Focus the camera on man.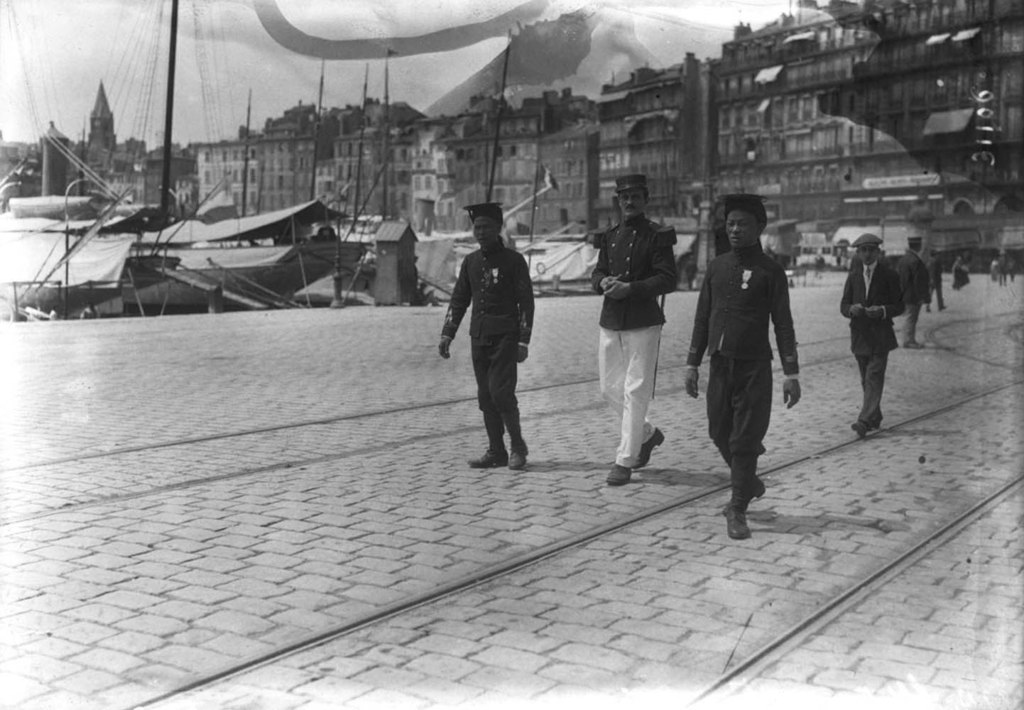
Focus region: BBox(895, 229, 927, 348).
